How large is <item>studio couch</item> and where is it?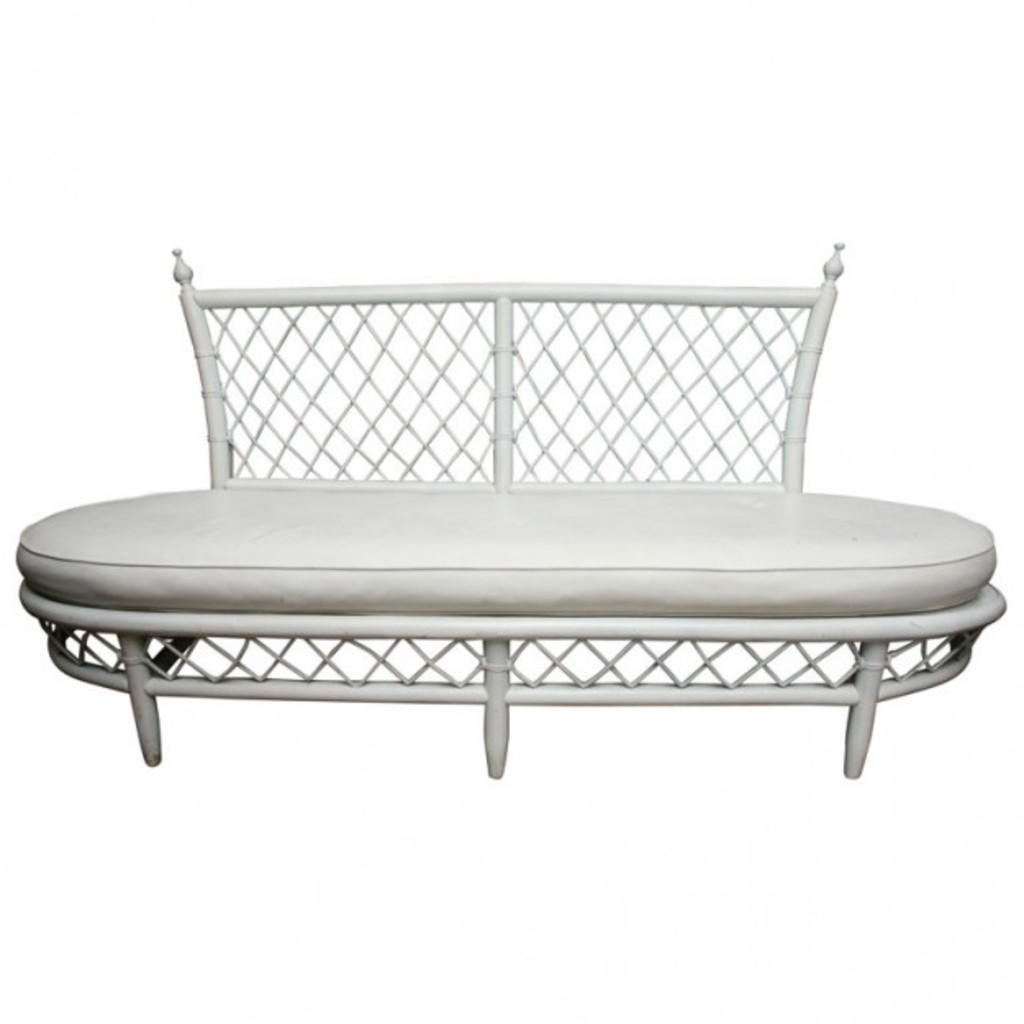
Bounding box: l=7, t=236, r=1001, b=783.
